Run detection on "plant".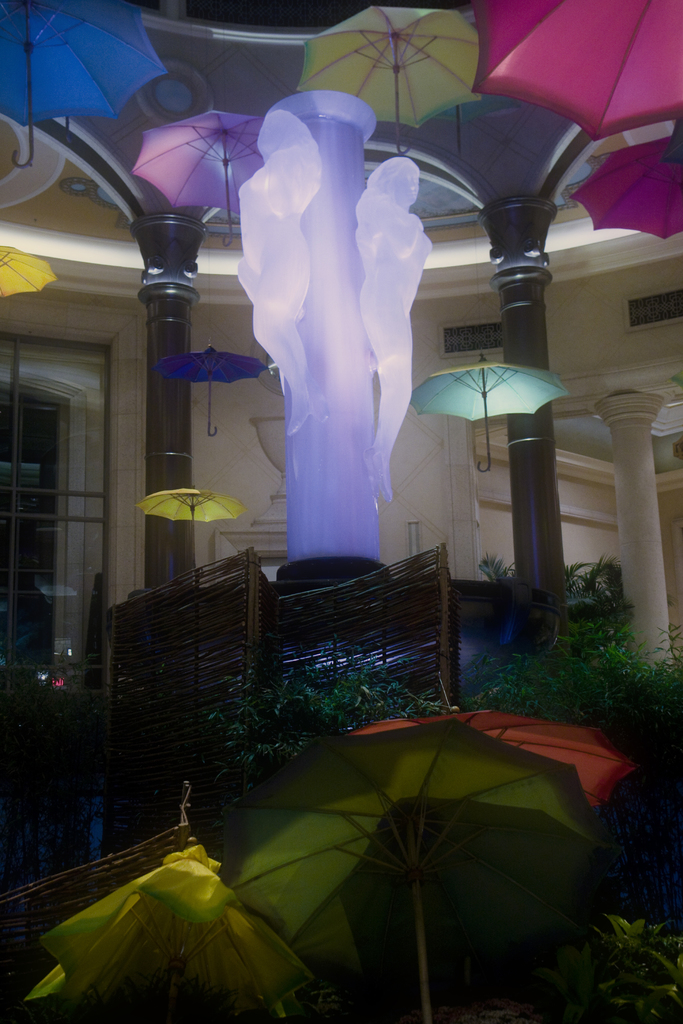
Result: <bbox>593, 907, 671, 1003</bbox>.
